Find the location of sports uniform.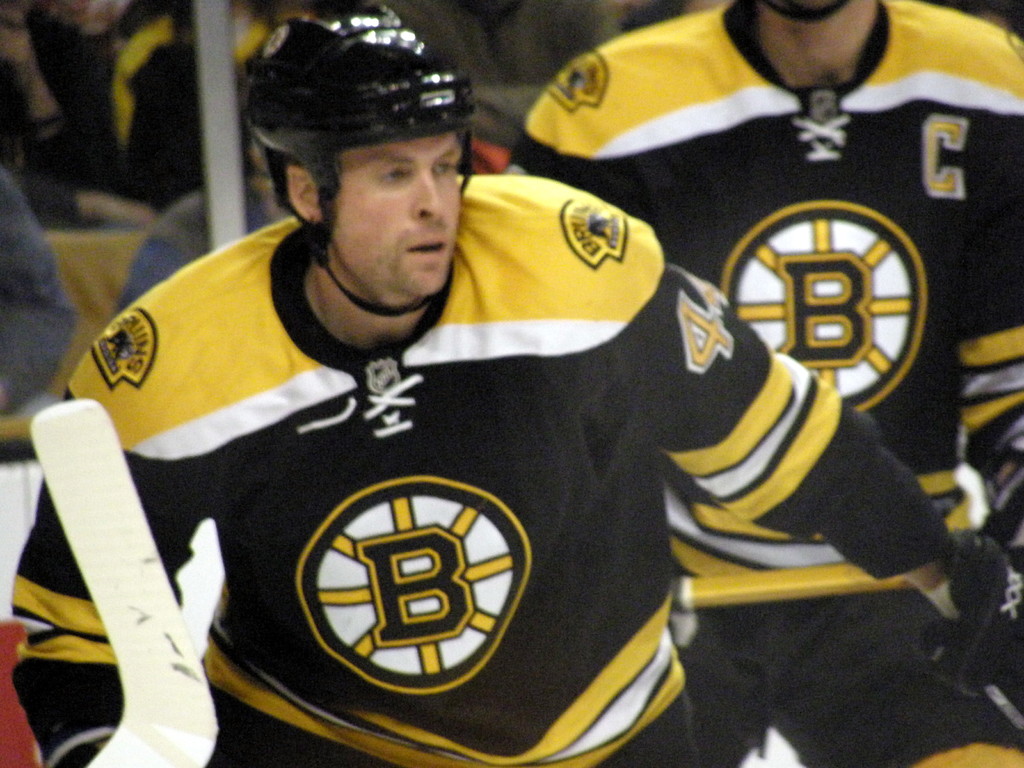
Location: region(494, 0, 1023, 767).
